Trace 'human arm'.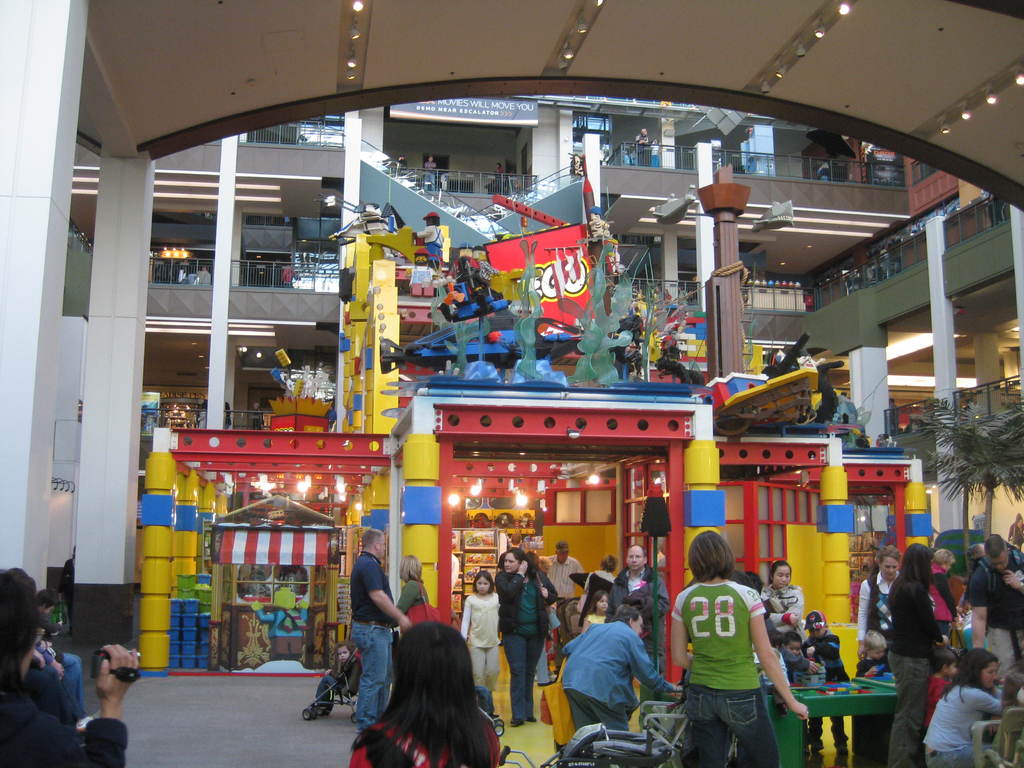
Traced to pyautogui.locateOnScreen(8, 640, 144, 767).
